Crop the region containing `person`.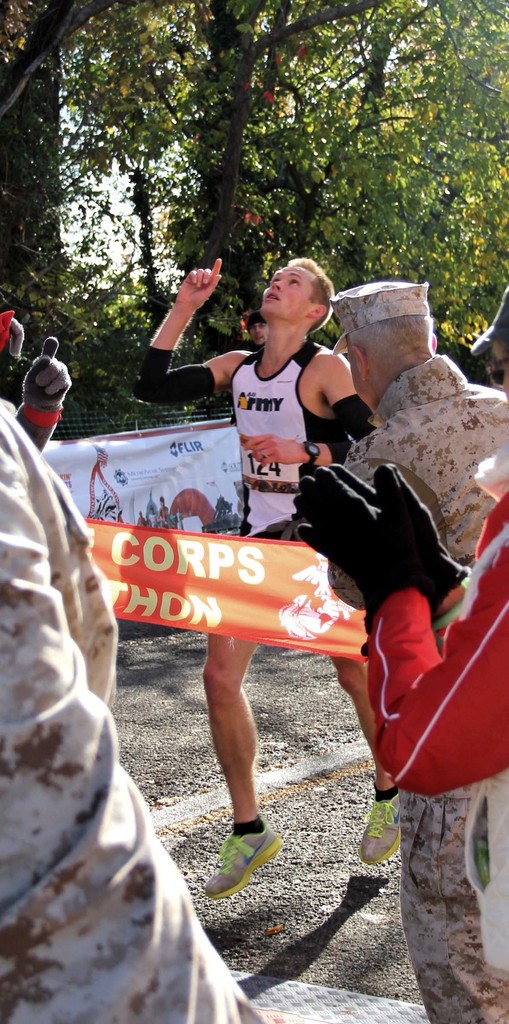
Crop region: [x1=0, y1=394, x2=278, y2=1023].
